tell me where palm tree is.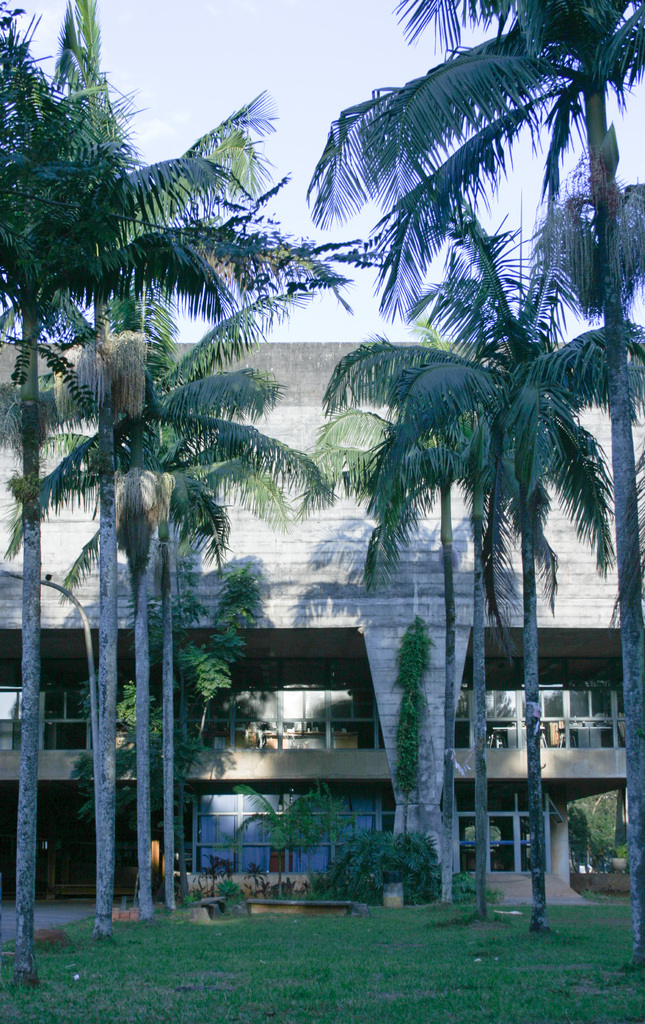
palm tree is at {"x1": 0, "y1": 319, "x2": 192, "y2": 431}.
